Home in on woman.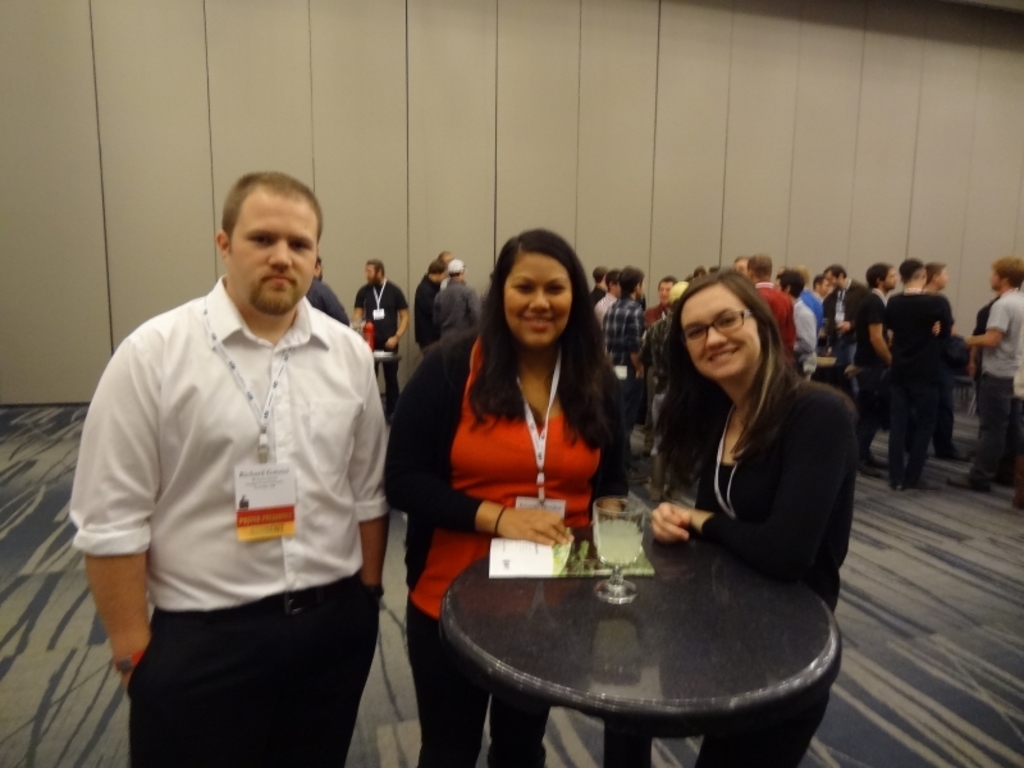
Homed in at detection(378, 228, 627, 767).
